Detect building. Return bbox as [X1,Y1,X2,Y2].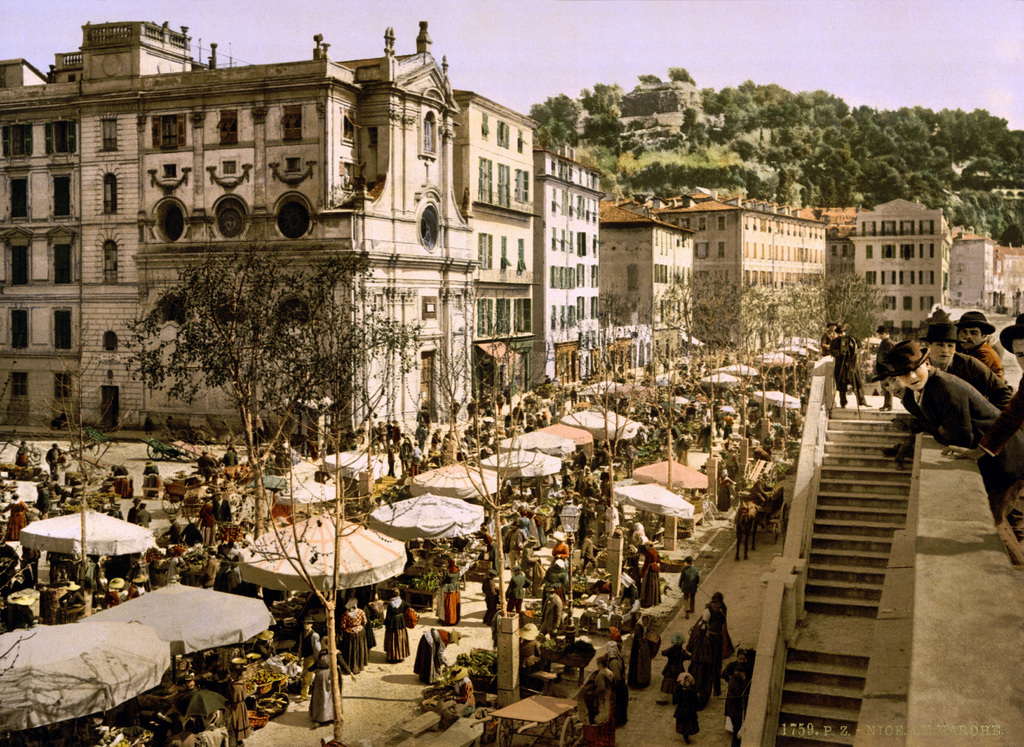
[604,203,696,341].
